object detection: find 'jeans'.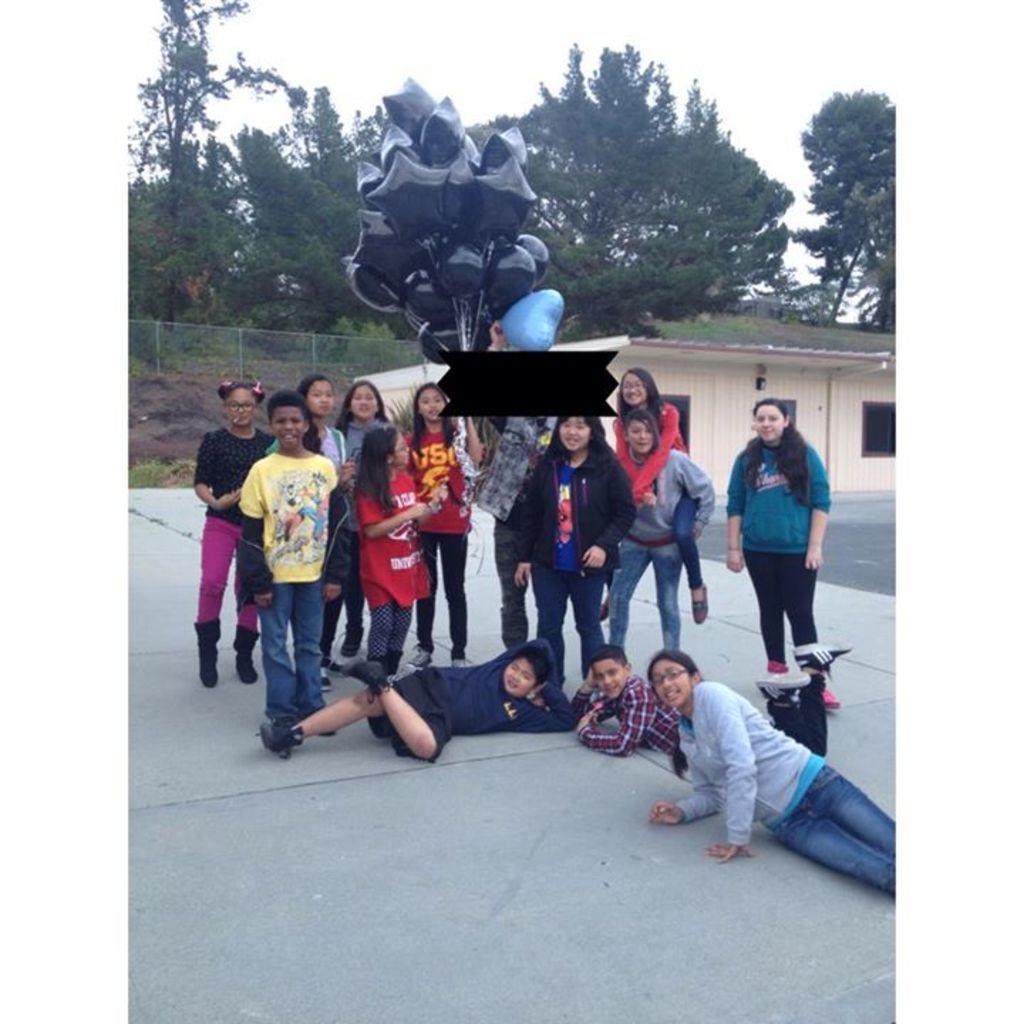
<box>666,489,705,587</box>.
